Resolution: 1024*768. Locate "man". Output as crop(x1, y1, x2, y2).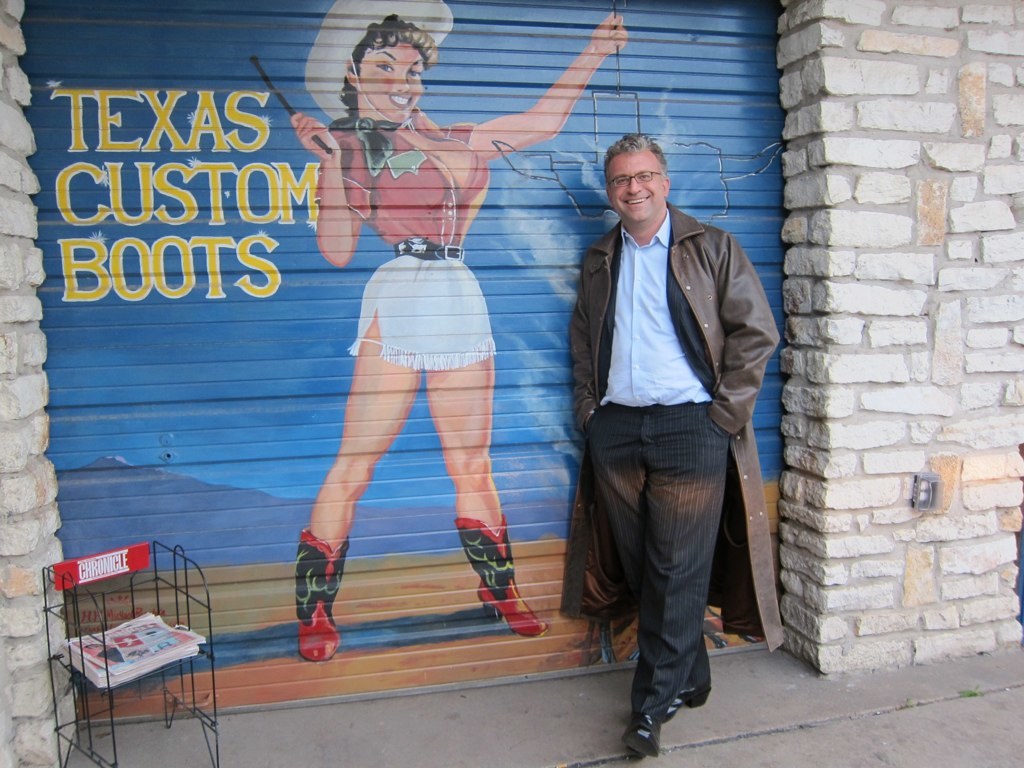
crop(547, 133, 779, 731).
